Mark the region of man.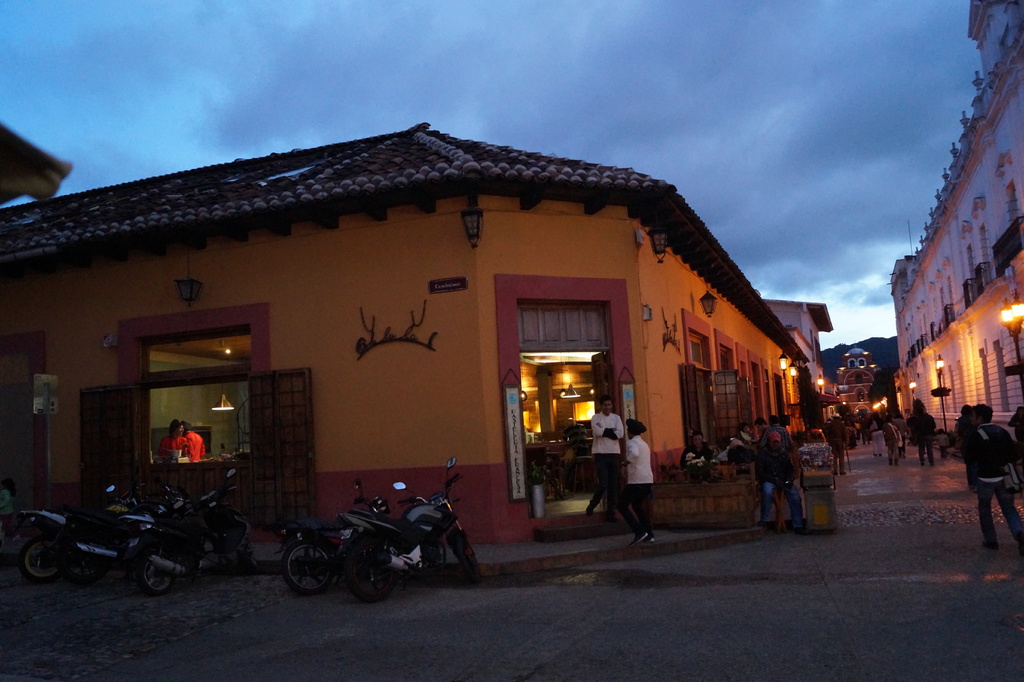
Region: x1=756 y1=432 x2=805 y2=535.
